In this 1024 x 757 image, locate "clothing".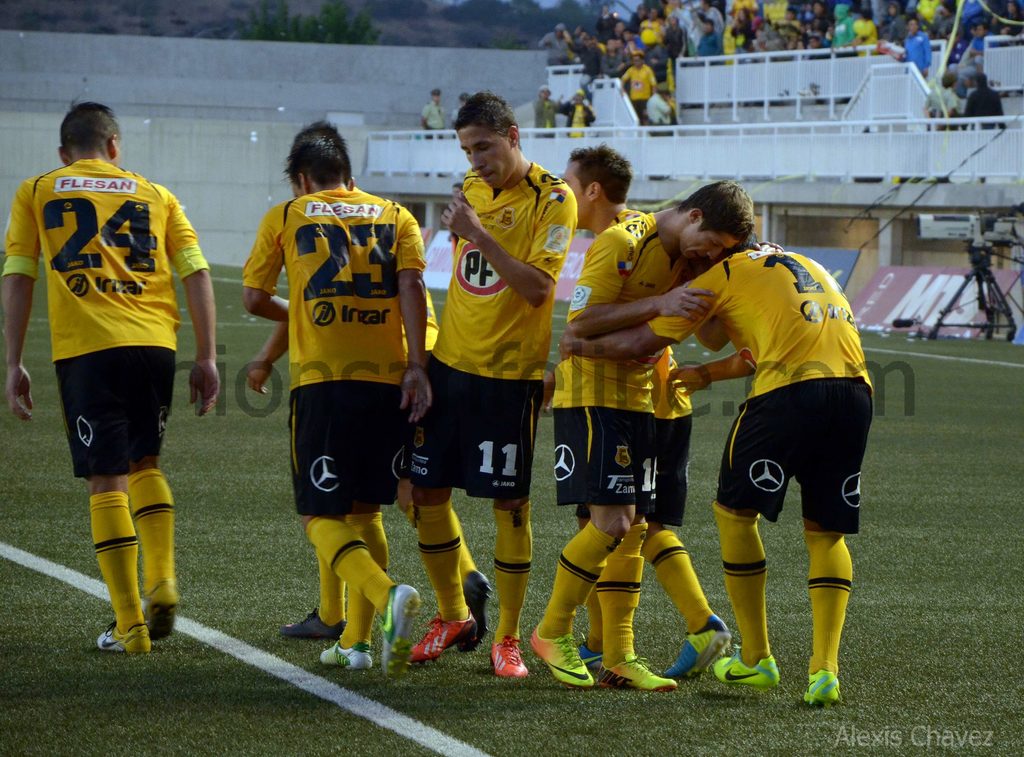
Bounding box: (638, 18, 662, 51).
